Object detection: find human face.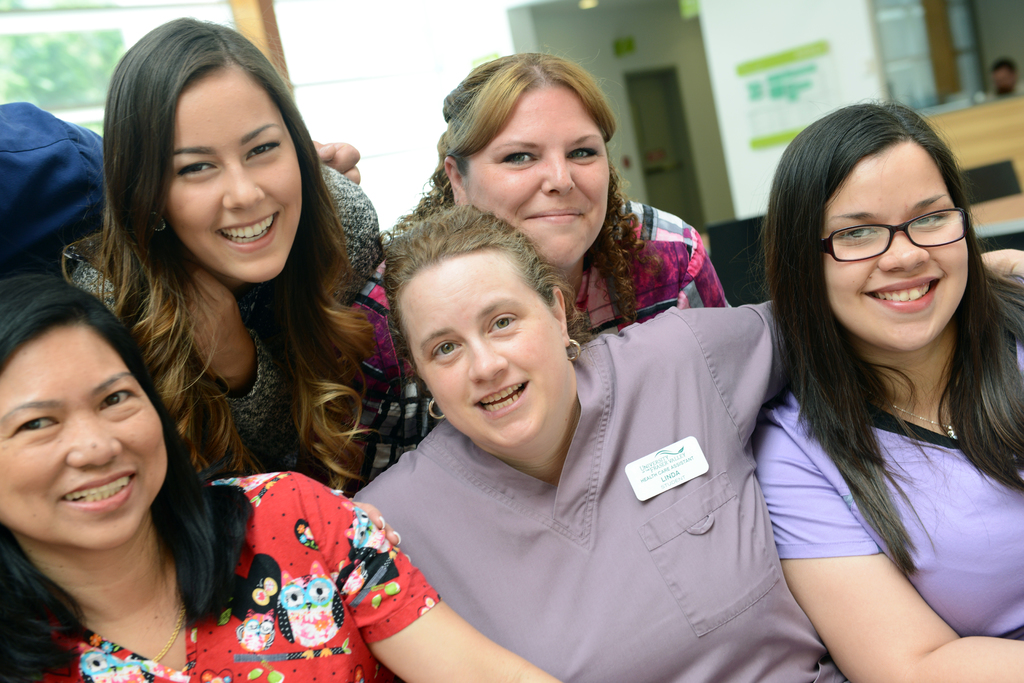
bbox=[0, 325, 165, 554].
